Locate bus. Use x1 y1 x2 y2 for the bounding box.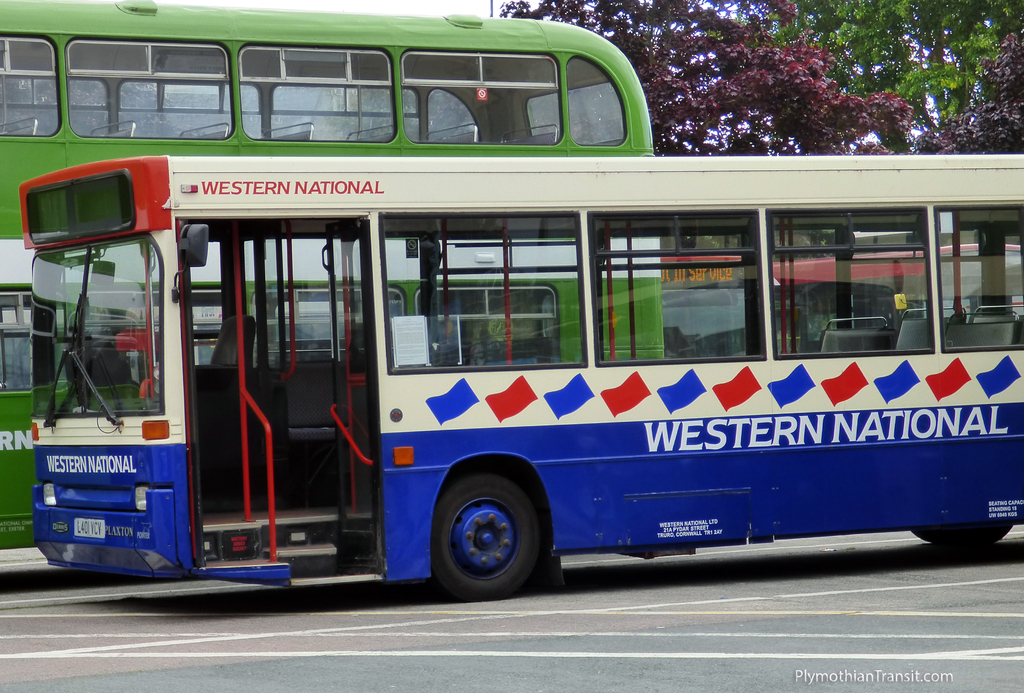
0 0 652 550.
